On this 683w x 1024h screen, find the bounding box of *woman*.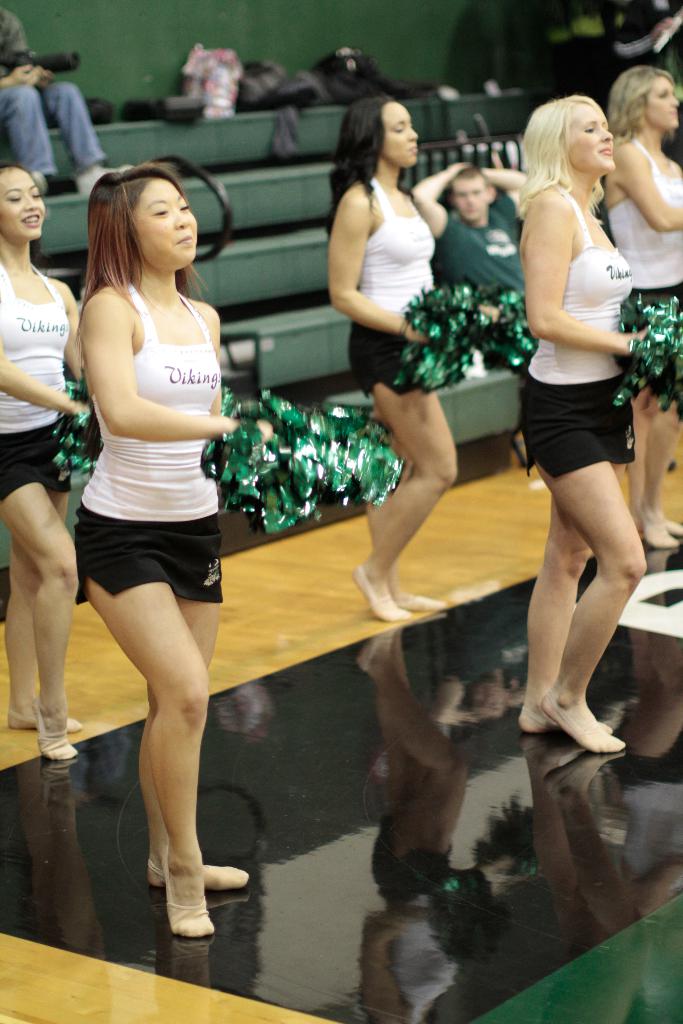
Bounding box: <bbox>485, 69, 668, 778</bbox>.
